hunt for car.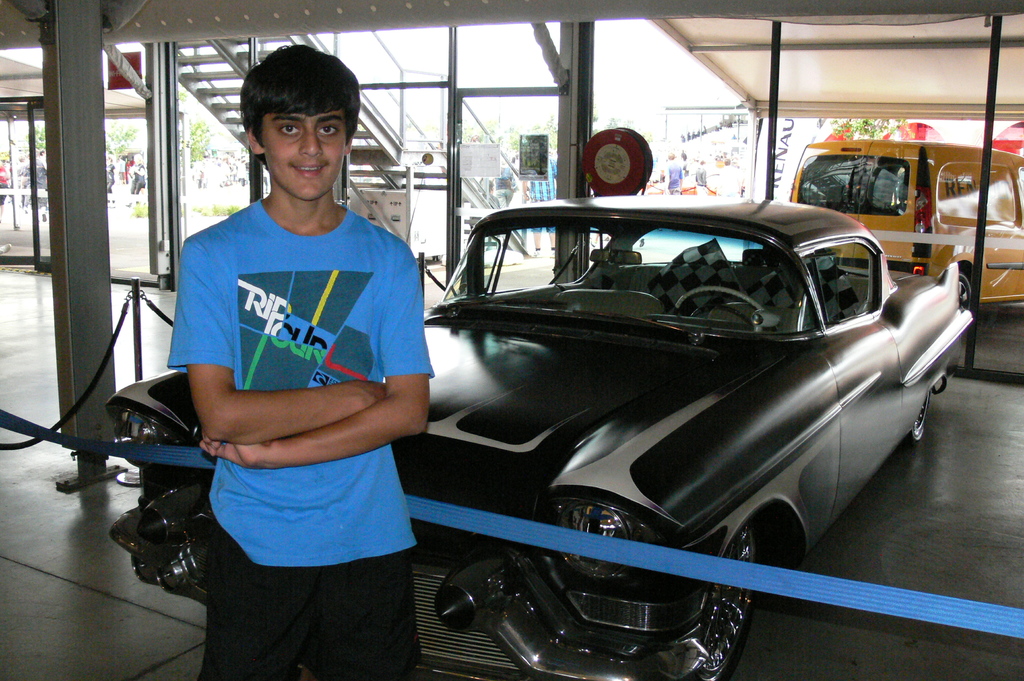
Hunted down at region(94, 191, 976, 680).
